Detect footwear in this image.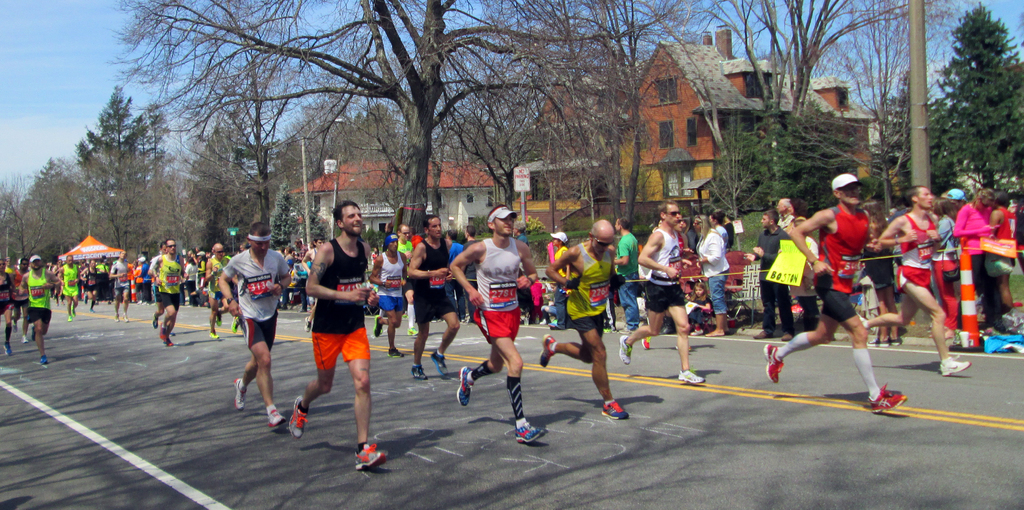
Detection: detection(412, 367, 428, 381).
